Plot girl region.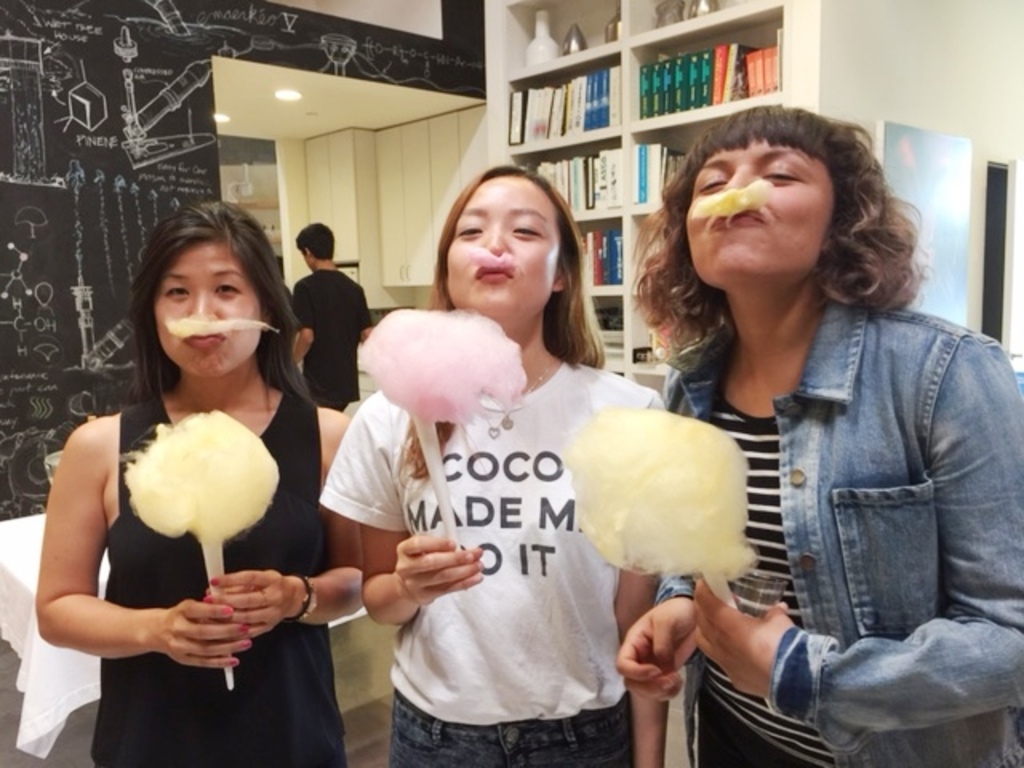
Plotted at rect(32, 203, 366, 766).
